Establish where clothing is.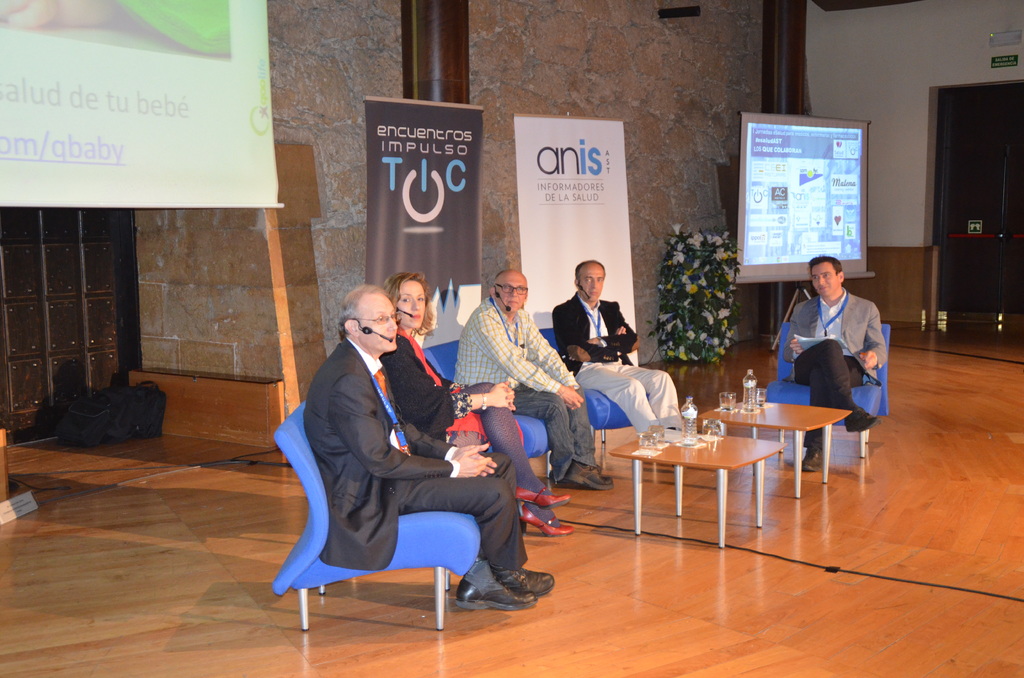
Established at Rect(383, 328, 520, 502).
